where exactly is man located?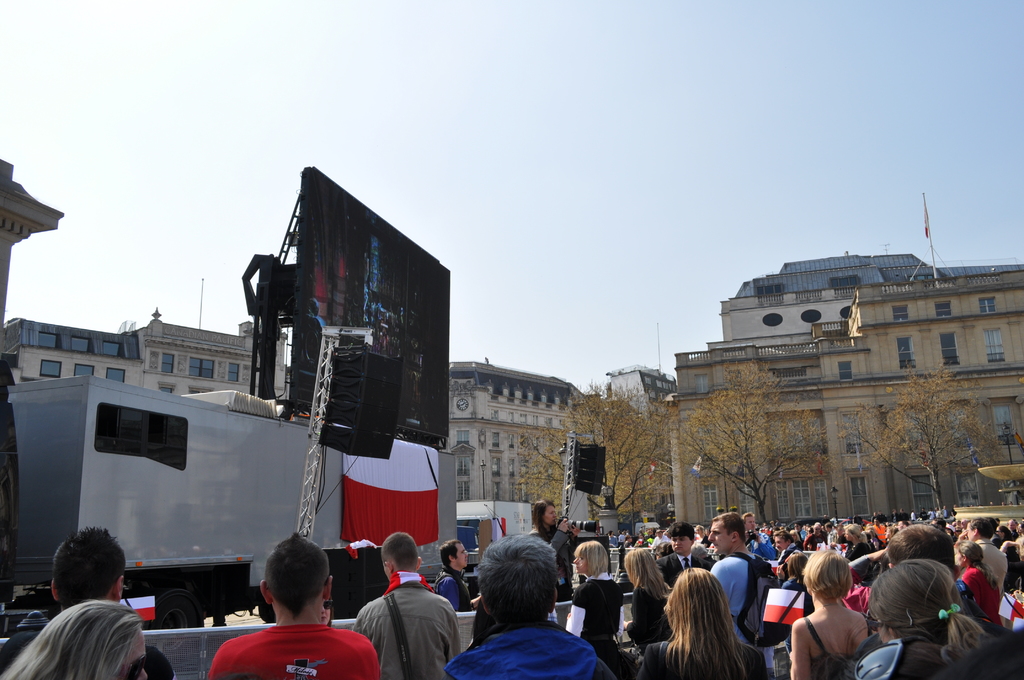
Its bounding box is (x1=961, y1=516, x2=1007, y2=590).
